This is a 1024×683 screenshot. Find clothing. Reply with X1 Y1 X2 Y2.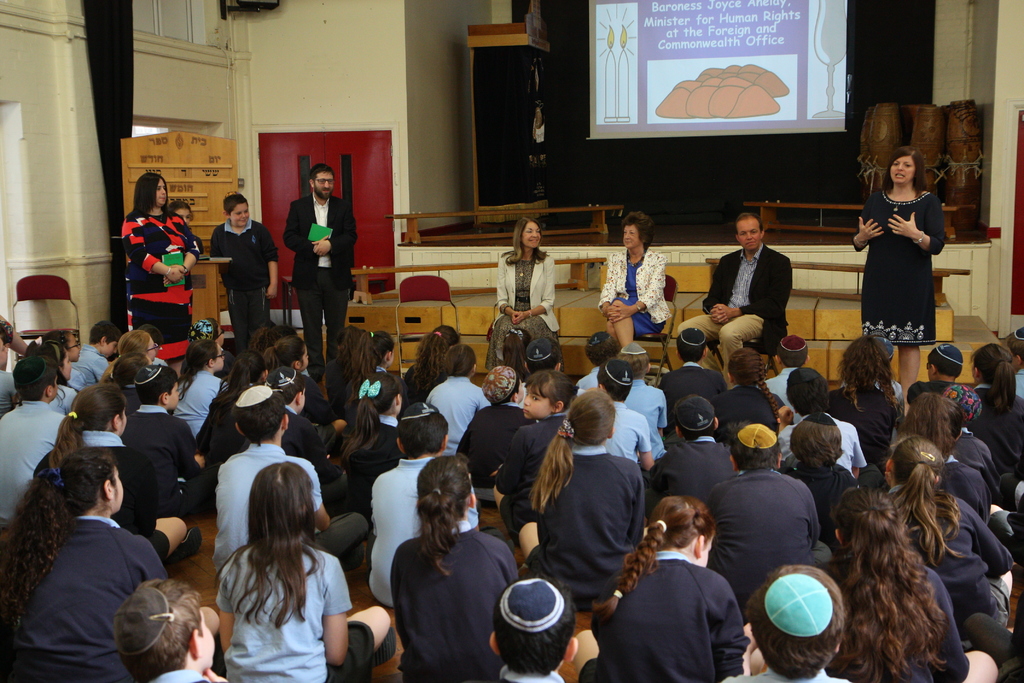
598 241 671 336.
